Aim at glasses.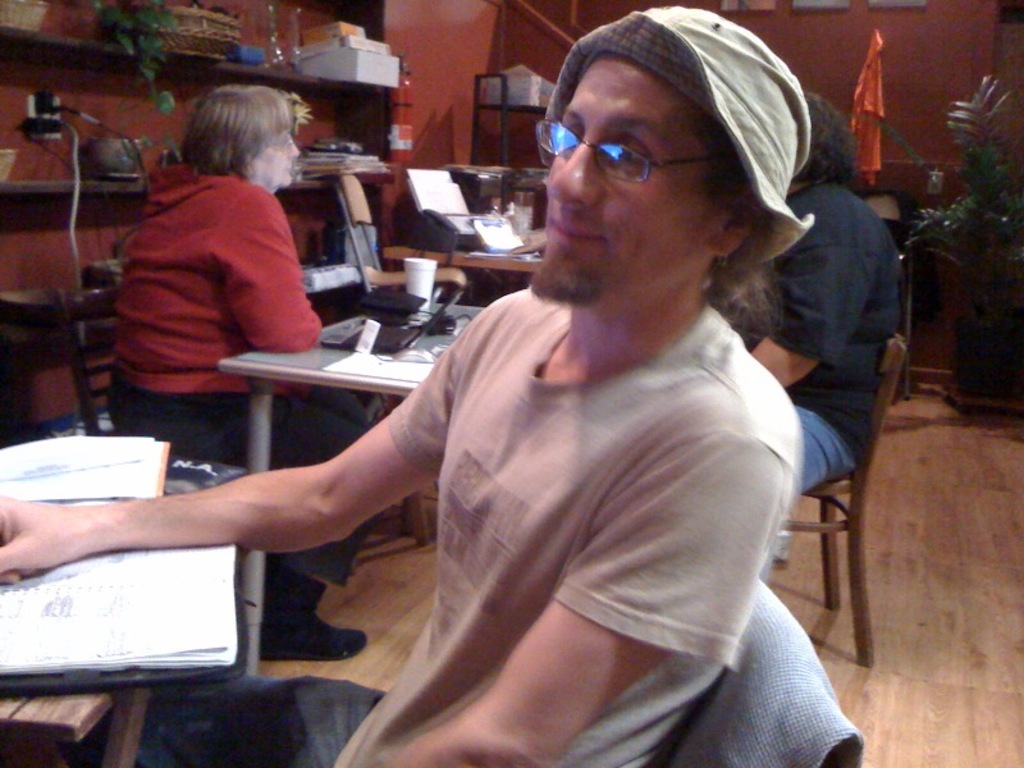
Aimed at rect(268, 133, 303, 151).
